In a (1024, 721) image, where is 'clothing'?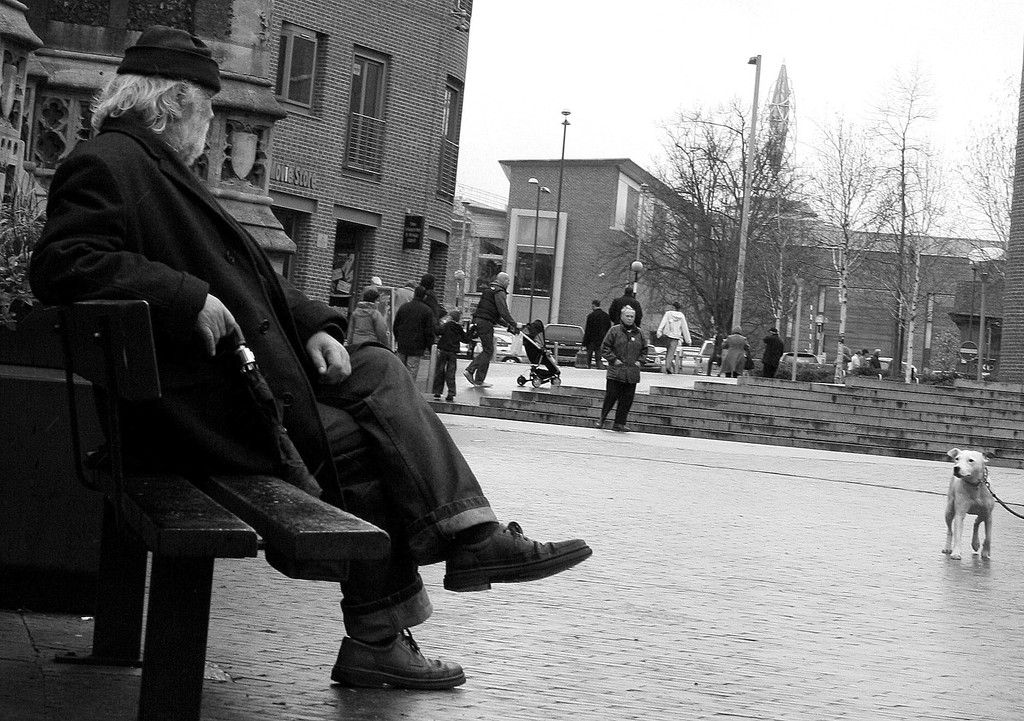
(x1=432, y1=314, x2=474, y2=392).
